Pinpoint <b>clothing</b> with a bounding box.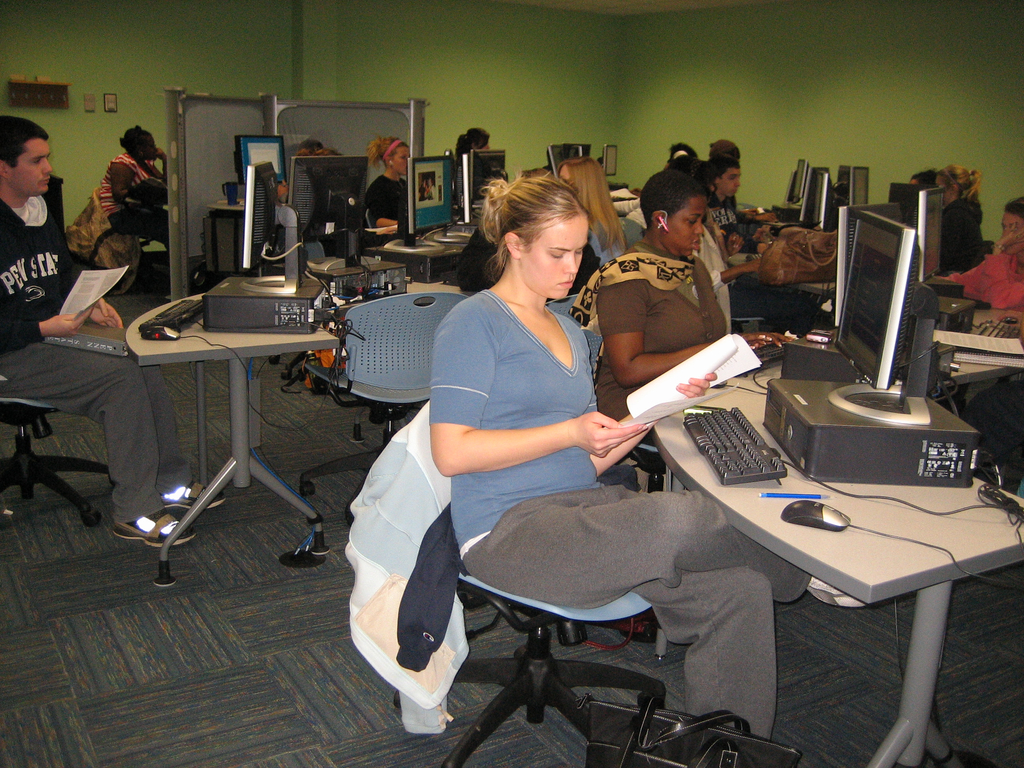
Rect(0, 198, 195, 524).
